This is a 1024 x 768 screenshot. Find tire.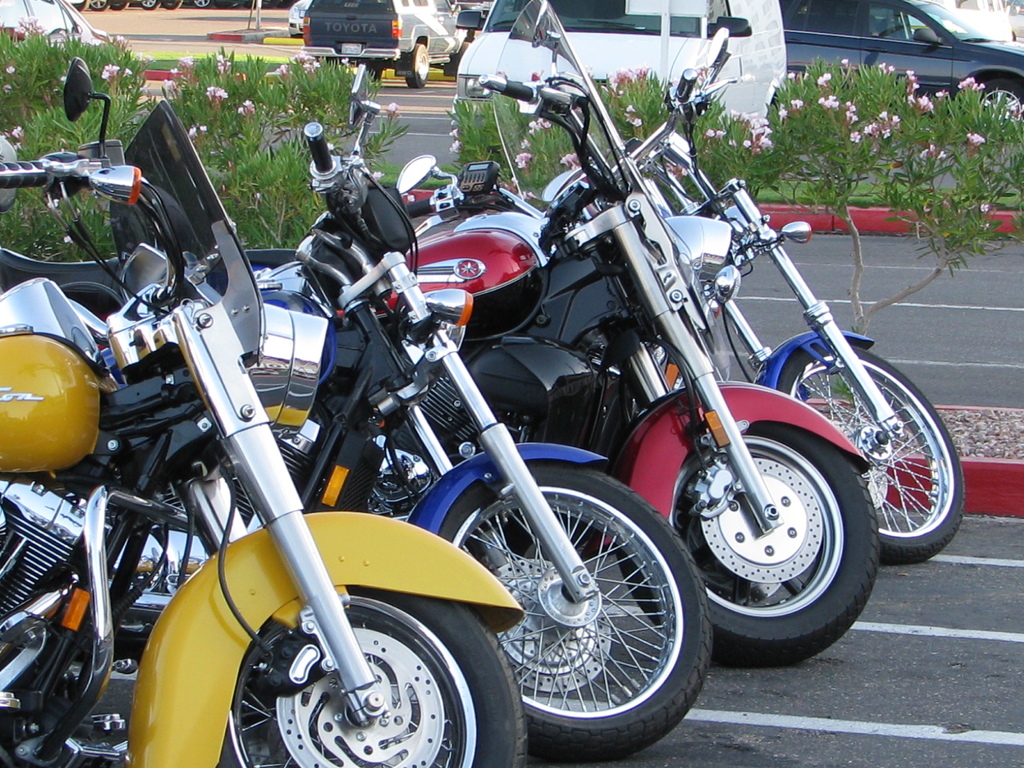
Bounding box: region(165, 0, 182, 7).
